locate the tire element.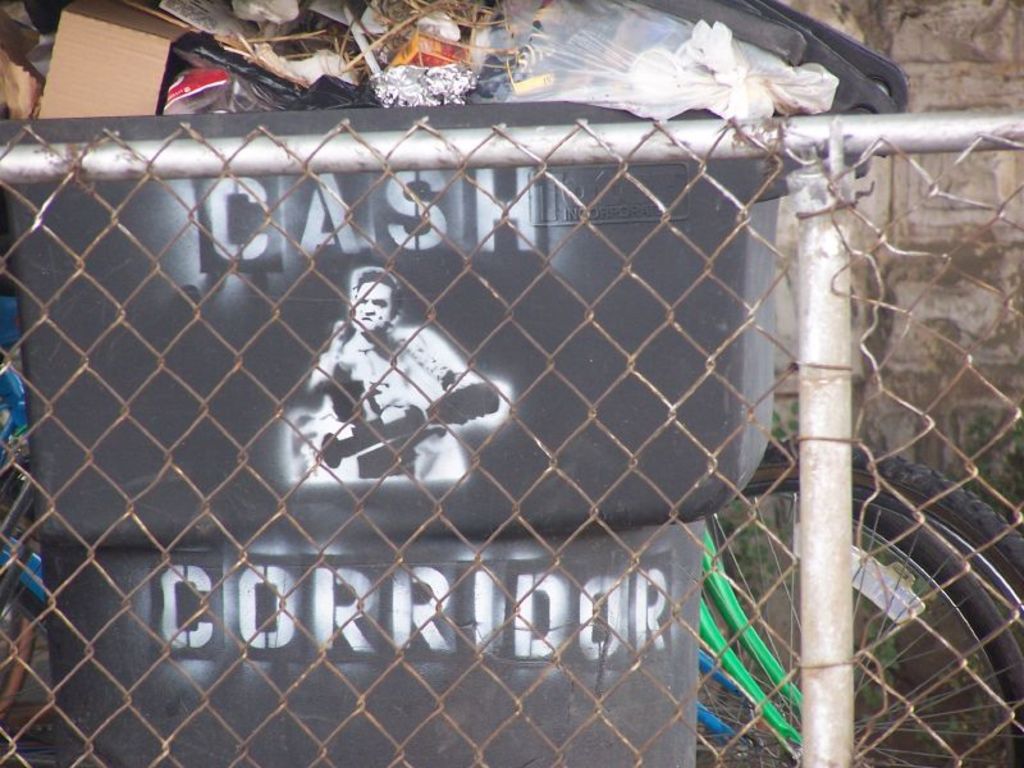
Element bbox: locate(699, 438, 1023, 767).
